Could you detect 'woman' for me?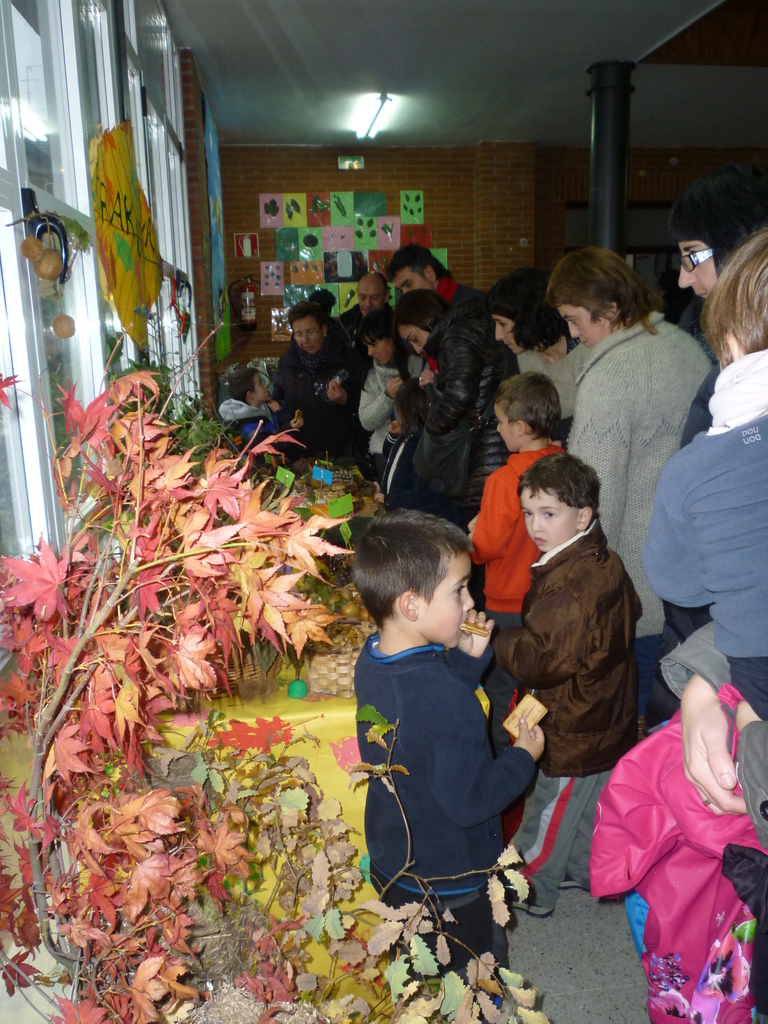
Detection result: 388, 293, 532, 552.
